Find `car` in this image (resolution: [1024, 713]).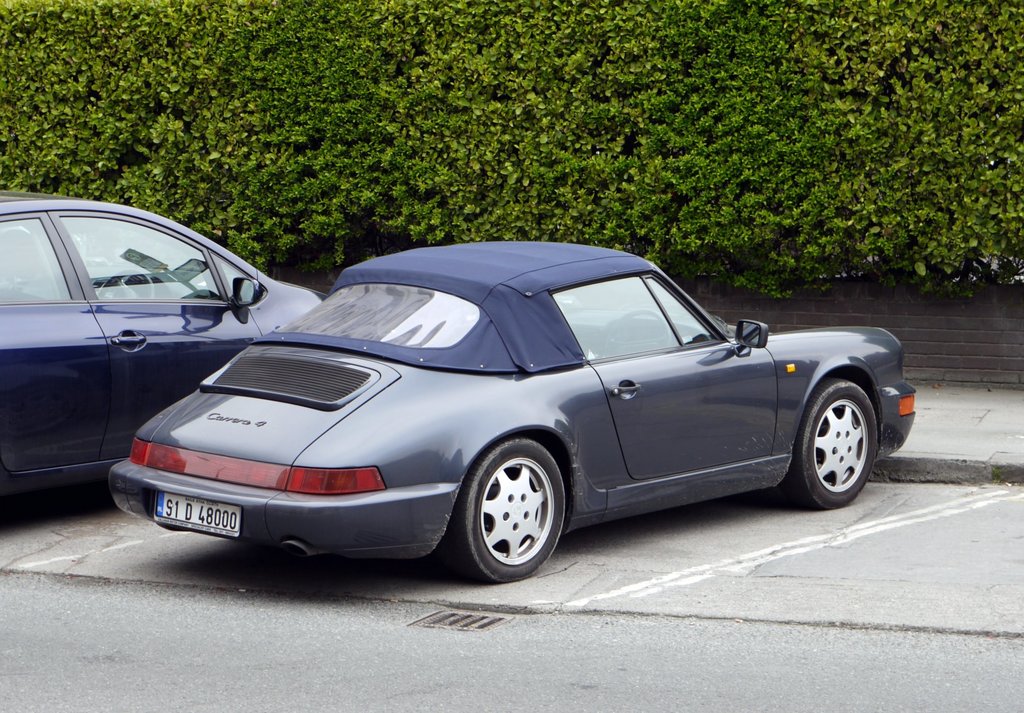
bbox(121, 252, 902, 587).
